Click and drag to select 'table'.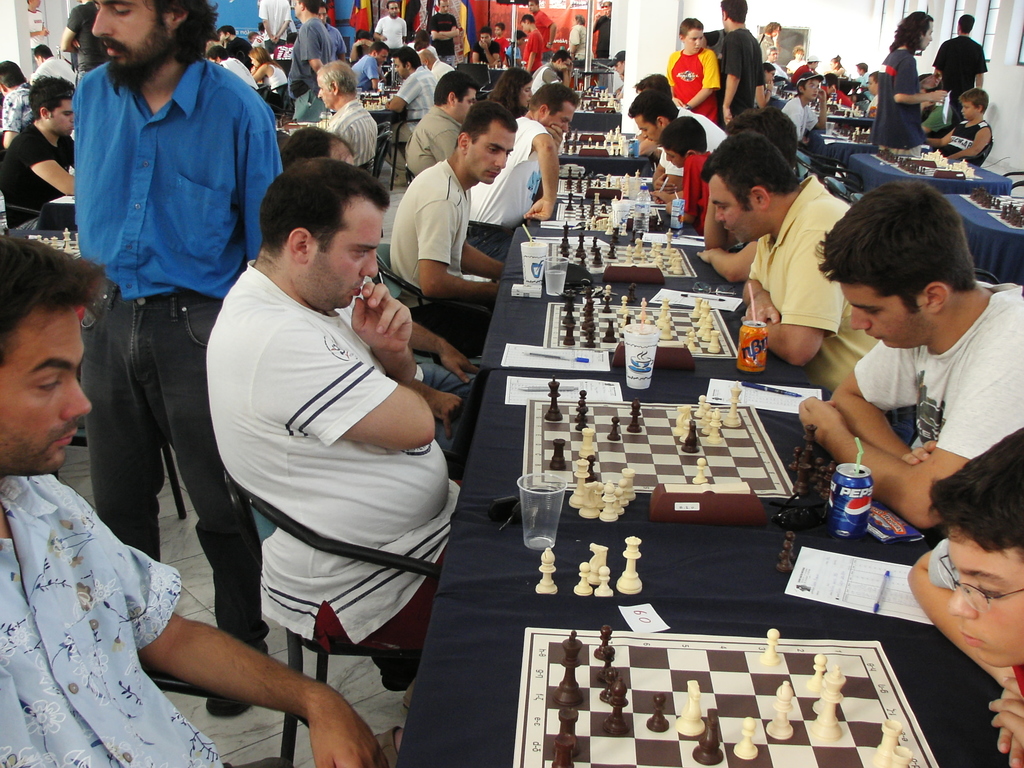
Selection: left=0, top=217, right=87, bottom=274.
